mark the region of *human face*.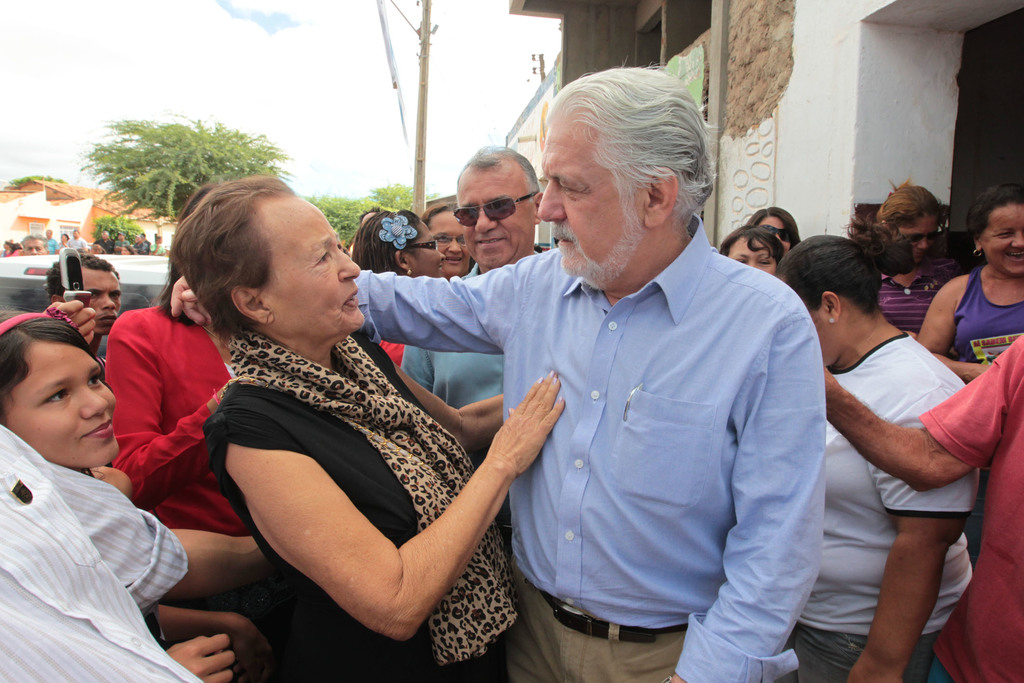
Region: left=726, top=235, right=771, bottom=277.
